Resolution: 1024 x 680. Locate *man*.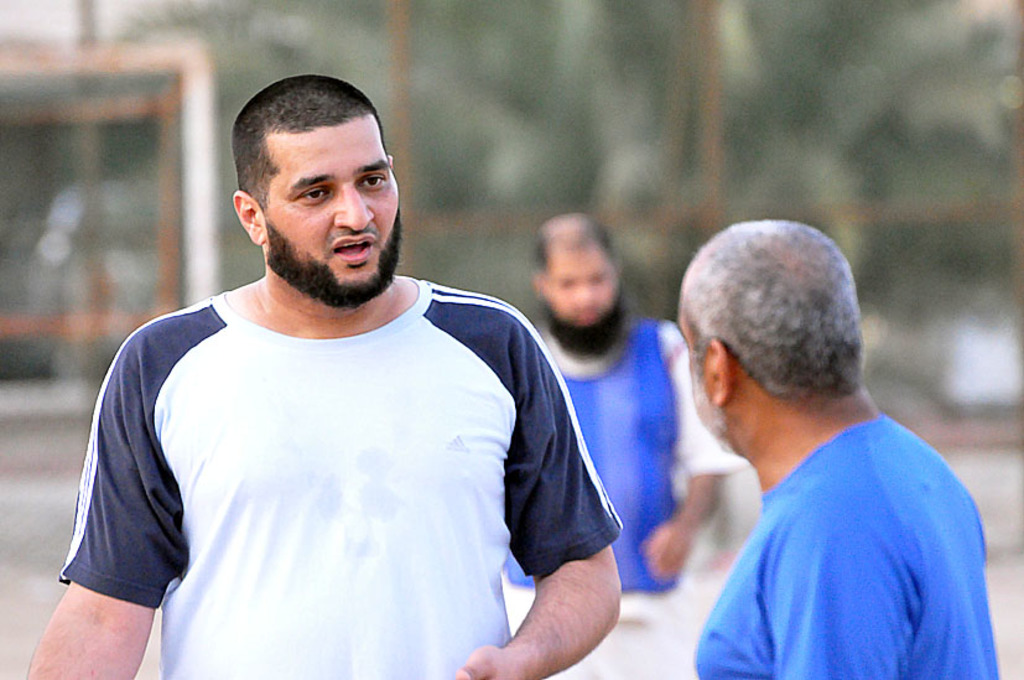
locate(499, 213, 752, 679).
